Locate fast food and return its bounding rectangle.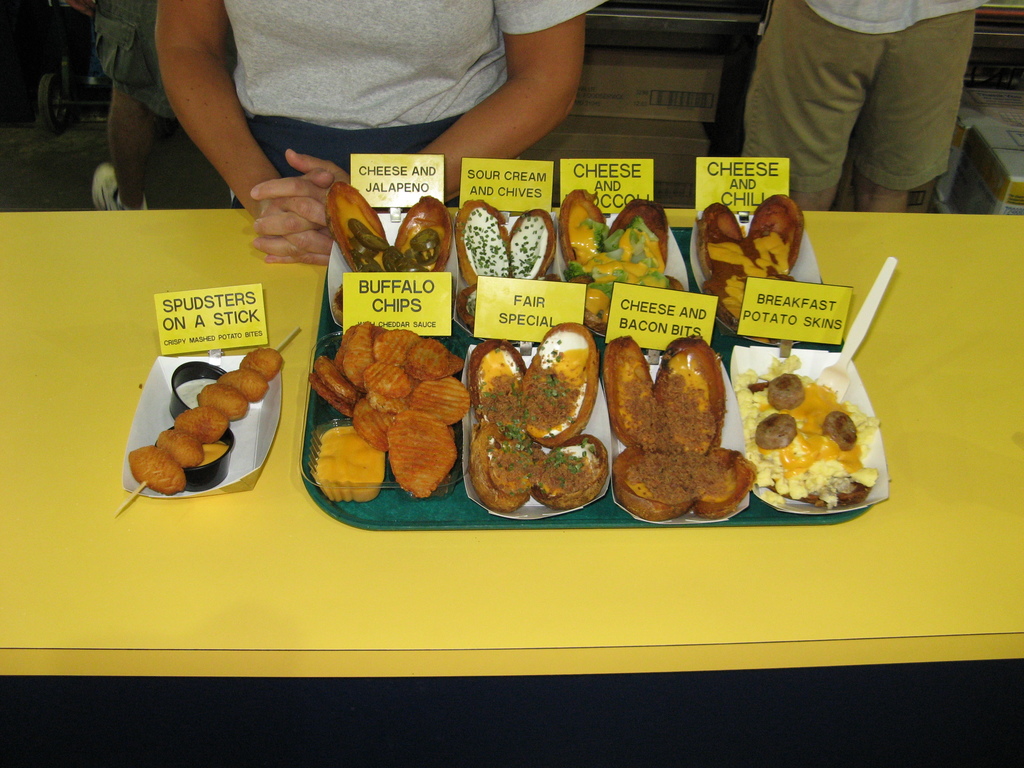
region(561, 260, 692, 324).
